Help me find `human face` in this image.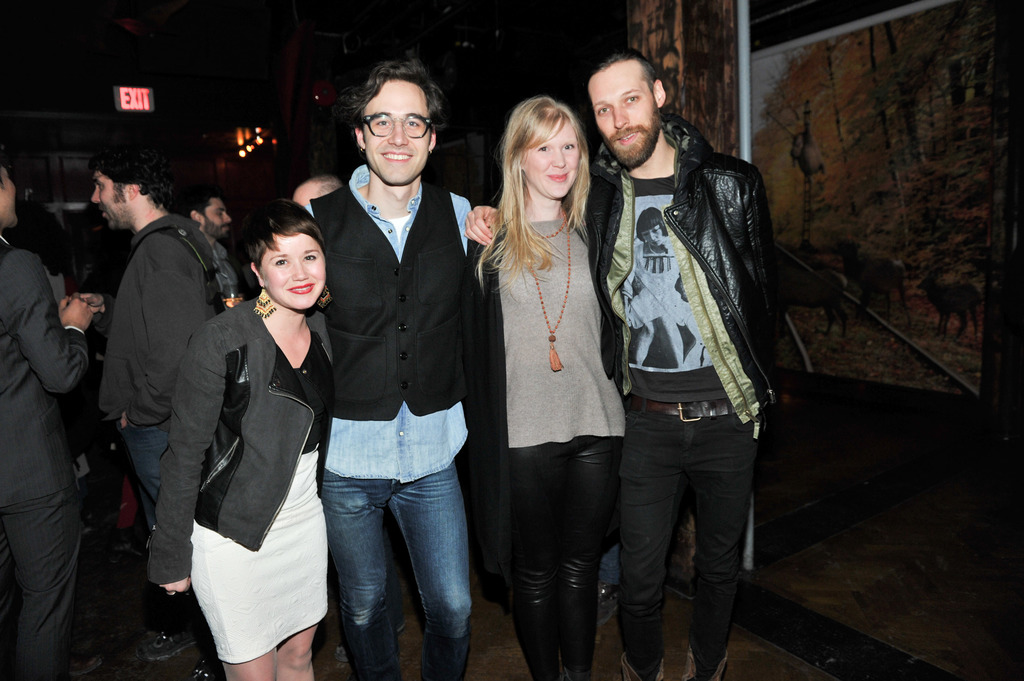
Found it: x1=93, y1=168, x2=132, y2=228.
